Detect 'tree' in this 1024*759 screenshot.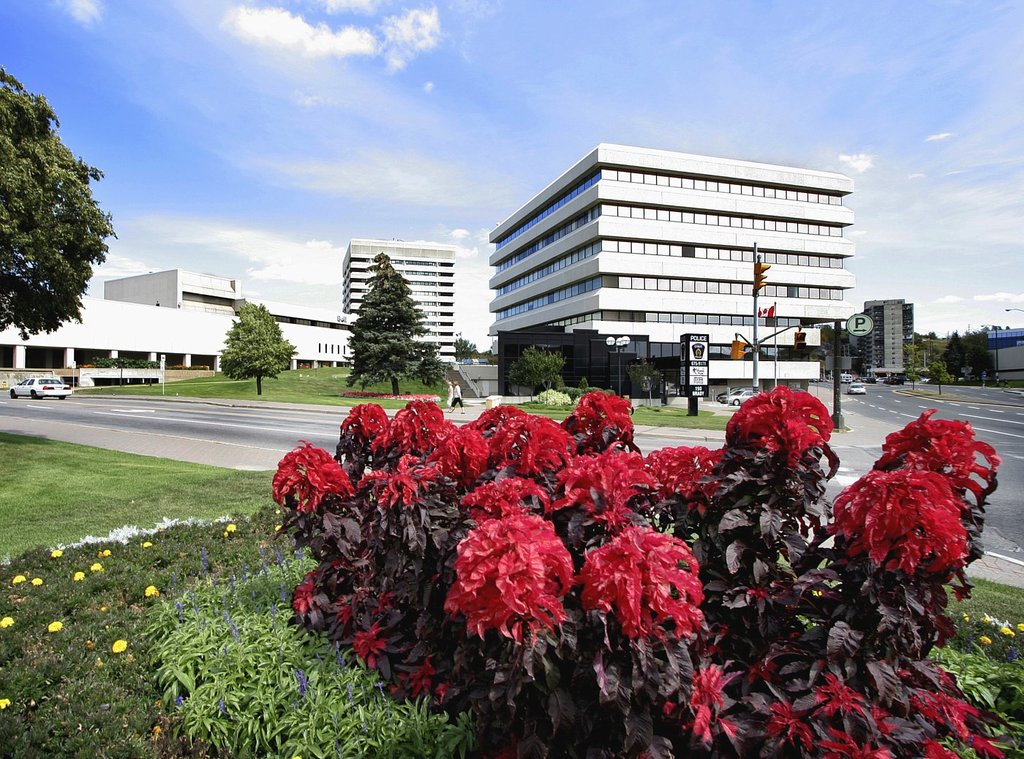
Detection: {"left": 503, "top": 339, "right": 573, "bottom": 402}.
